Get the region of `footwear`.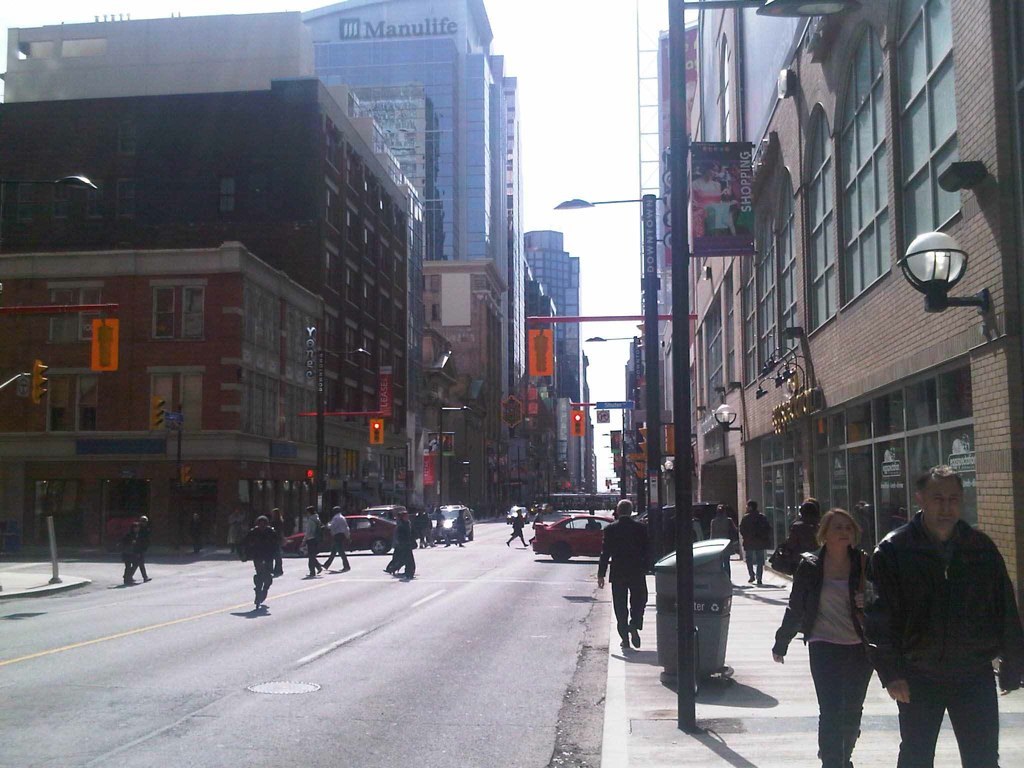
<region>621, 640, 626, 645</region>.
